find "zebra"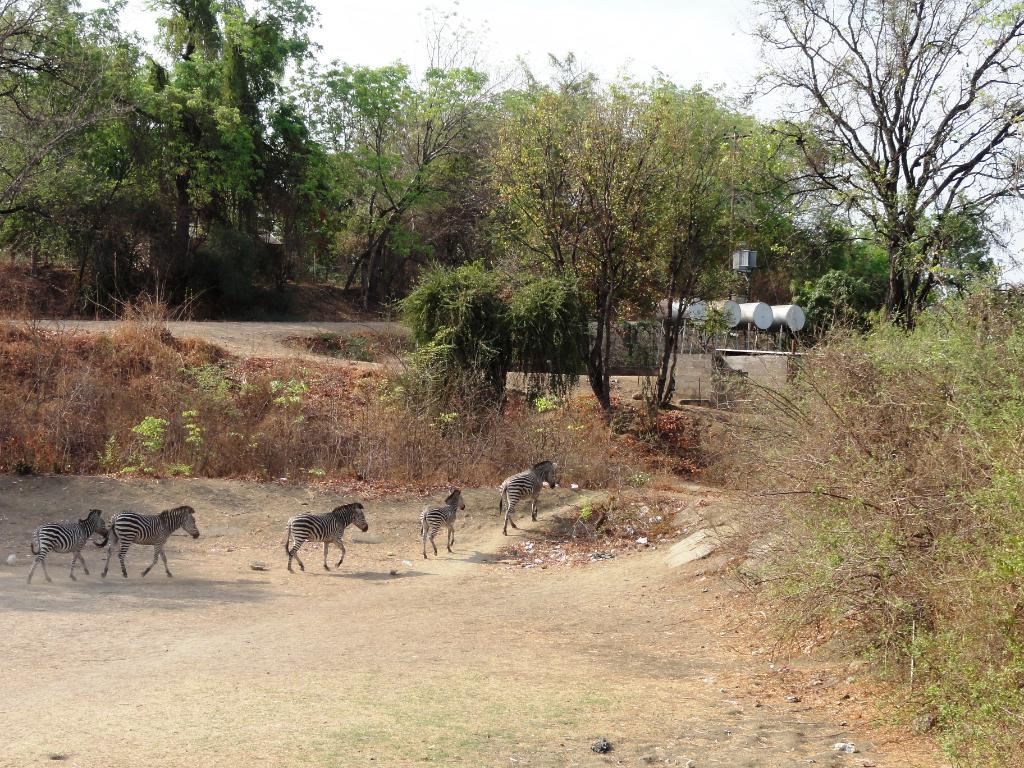
(28, 511, 107, 584)
